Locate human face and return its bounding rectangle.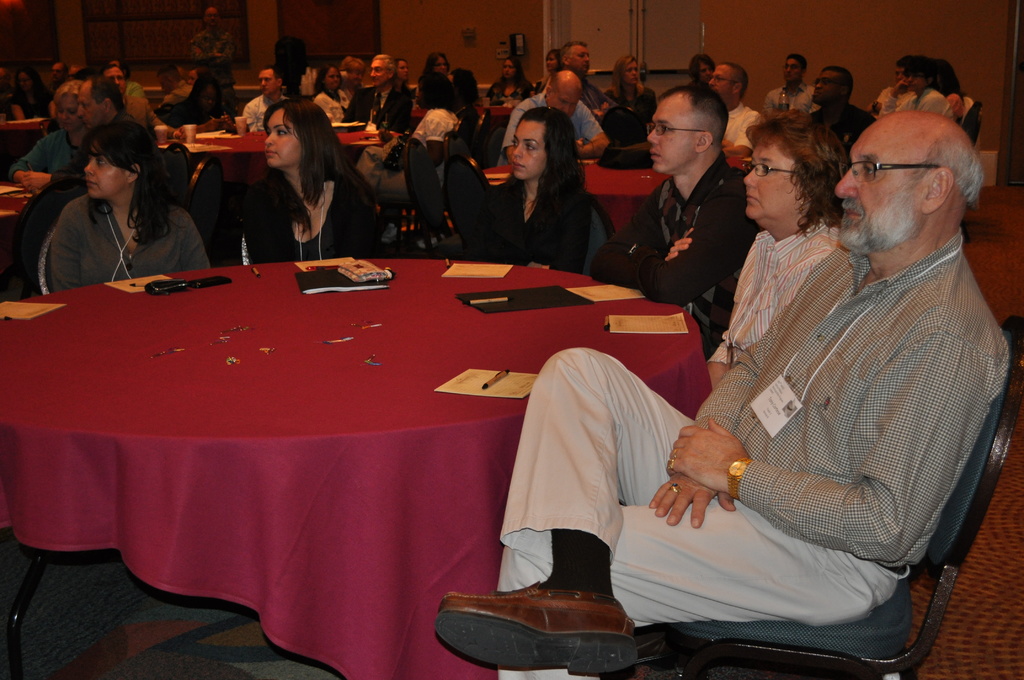
[left=572, top=47, right=590, bottom=72].
